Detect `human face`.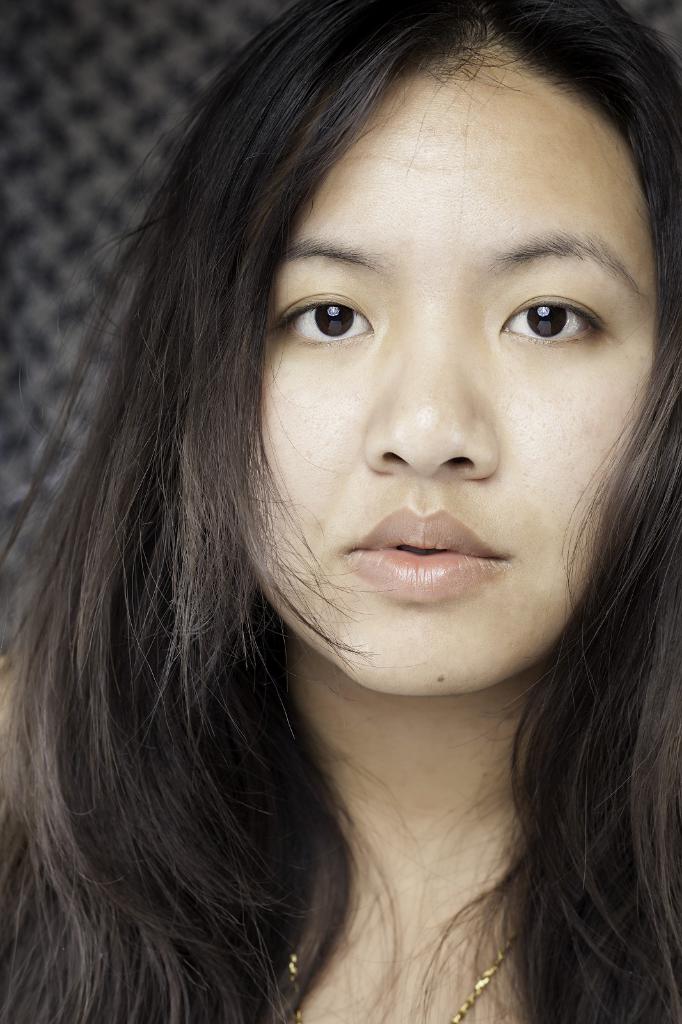
Detected at locate(194, 55, 669, 701).
